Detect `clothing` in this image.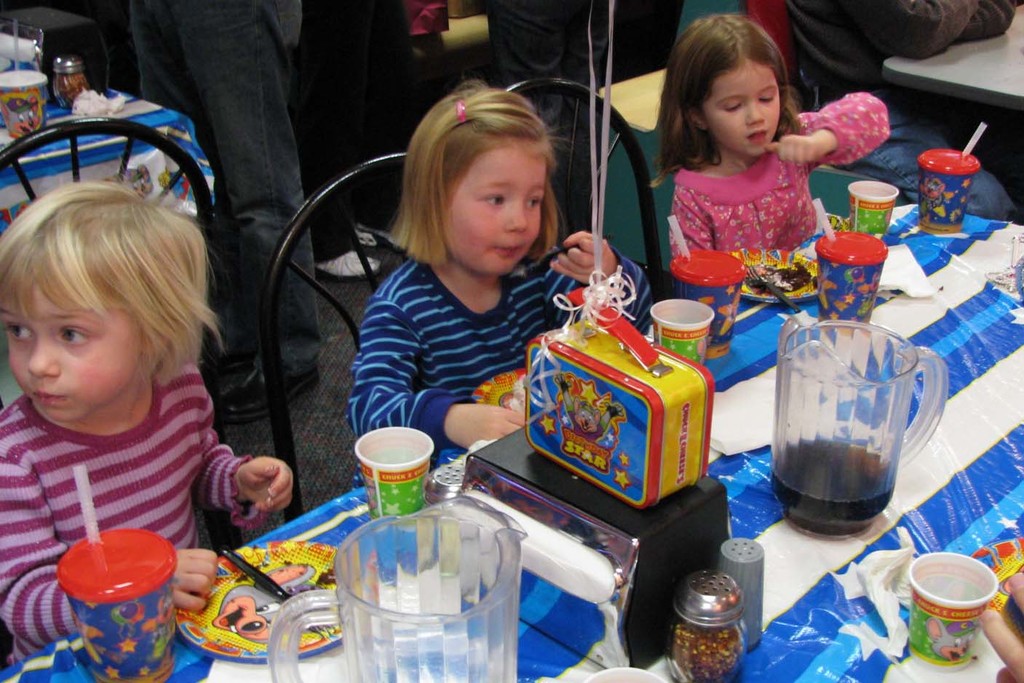
Detection: [788,0,1015,224].
